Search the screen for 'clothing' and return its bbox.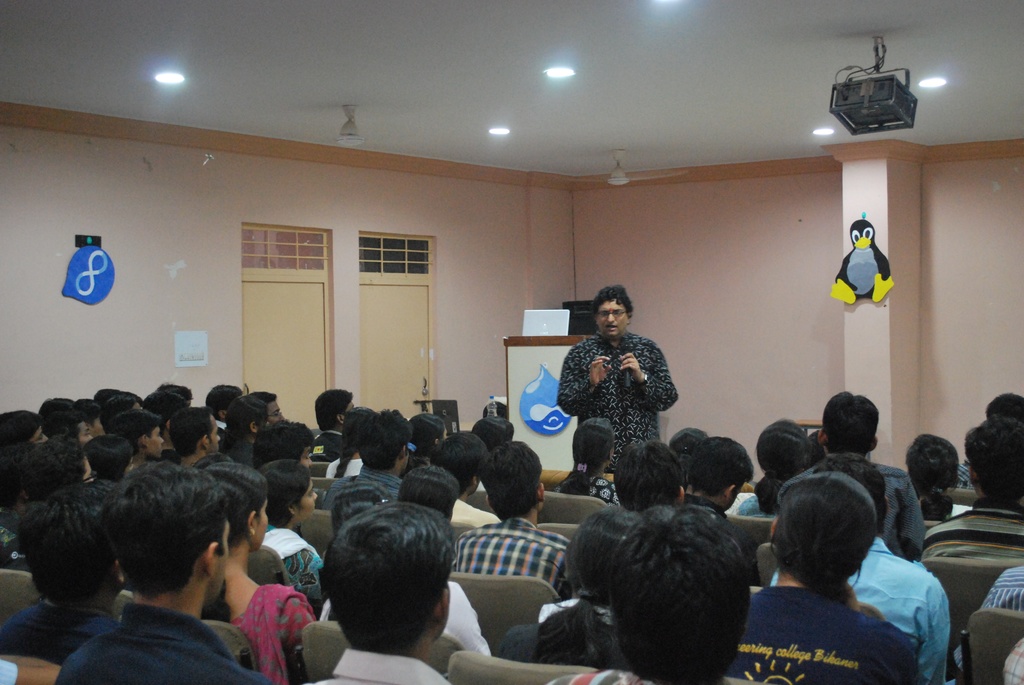
Found: (left=454, top=514, right=577, bottom=594).
